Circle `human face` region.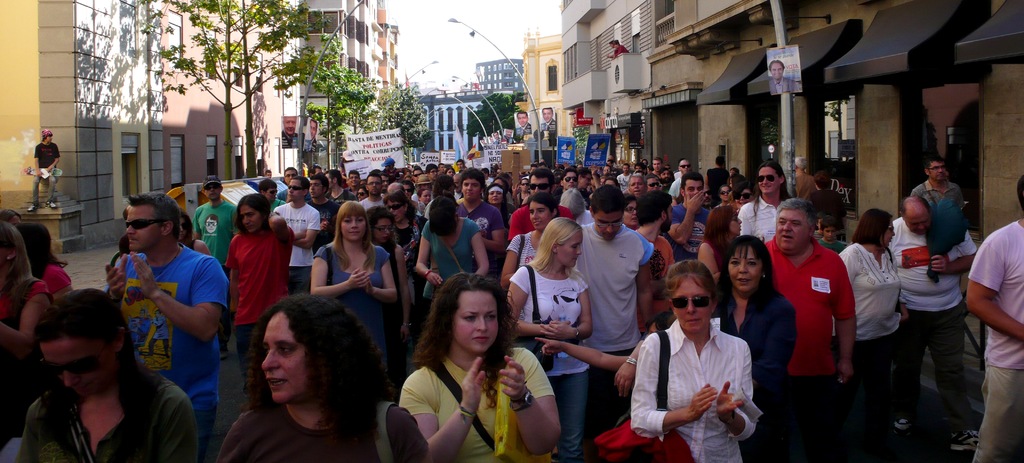
Region: <region>259, 313, 316, 400</region>.
